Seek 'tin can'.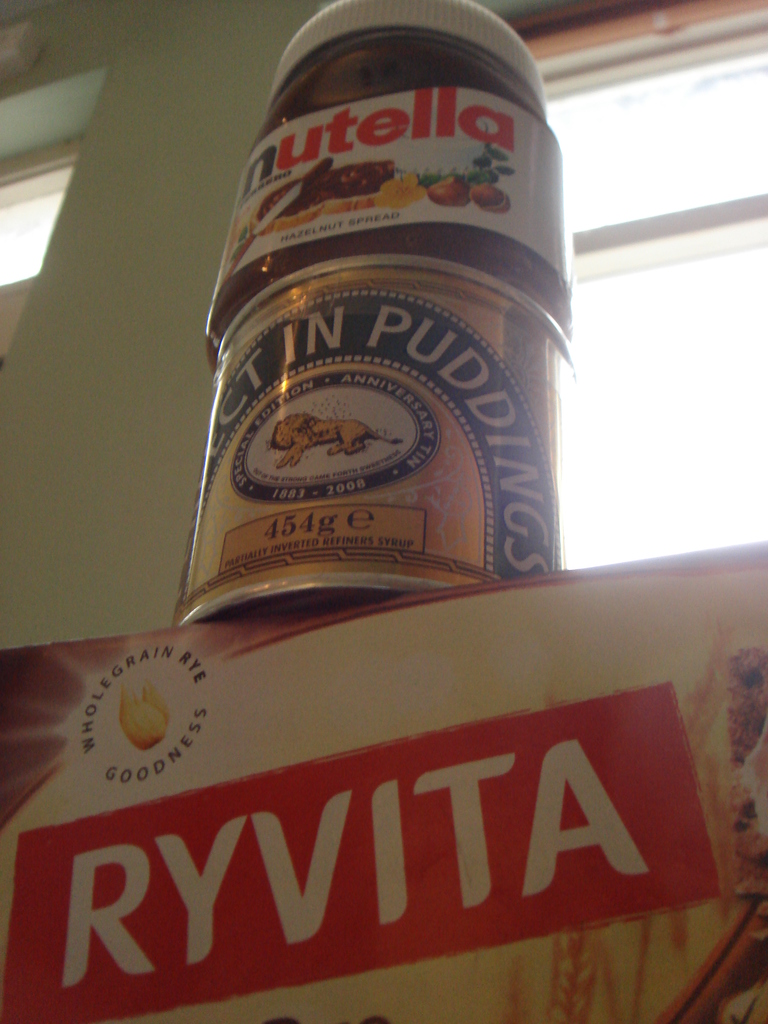
left=177, top=258, right=570, bottom=620.
